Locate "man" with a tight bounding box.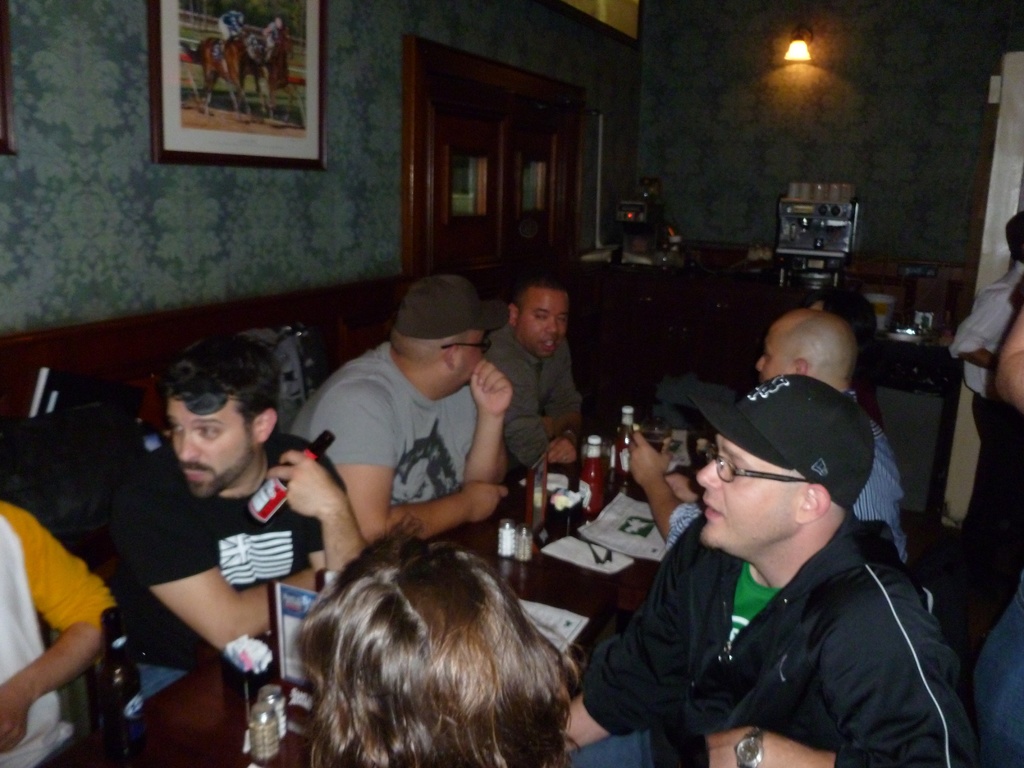
[480, 270, 596, 482].
